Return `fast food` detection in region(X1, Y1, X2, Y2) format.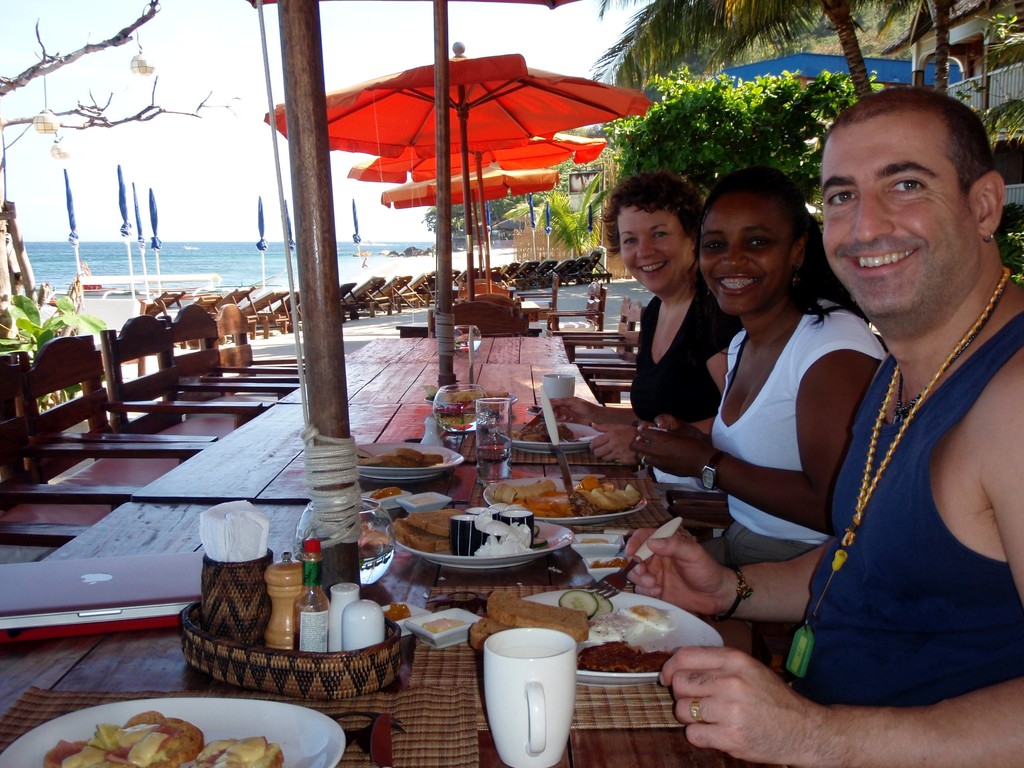
region(39, 707, 281, 767).
